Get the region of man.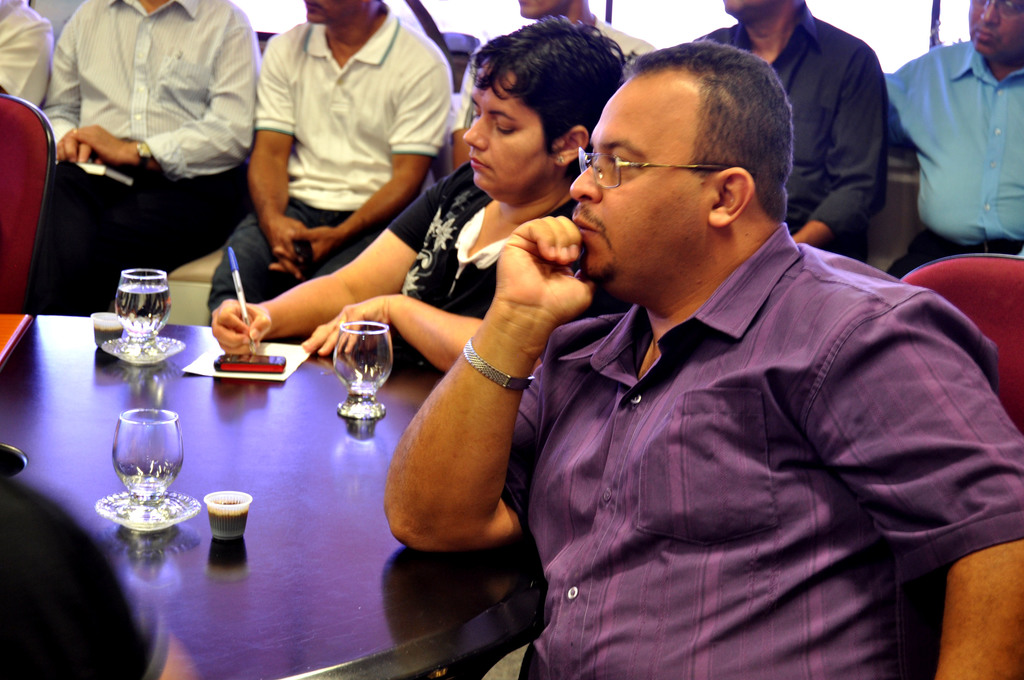
<box>0,0,54,110</box>.
